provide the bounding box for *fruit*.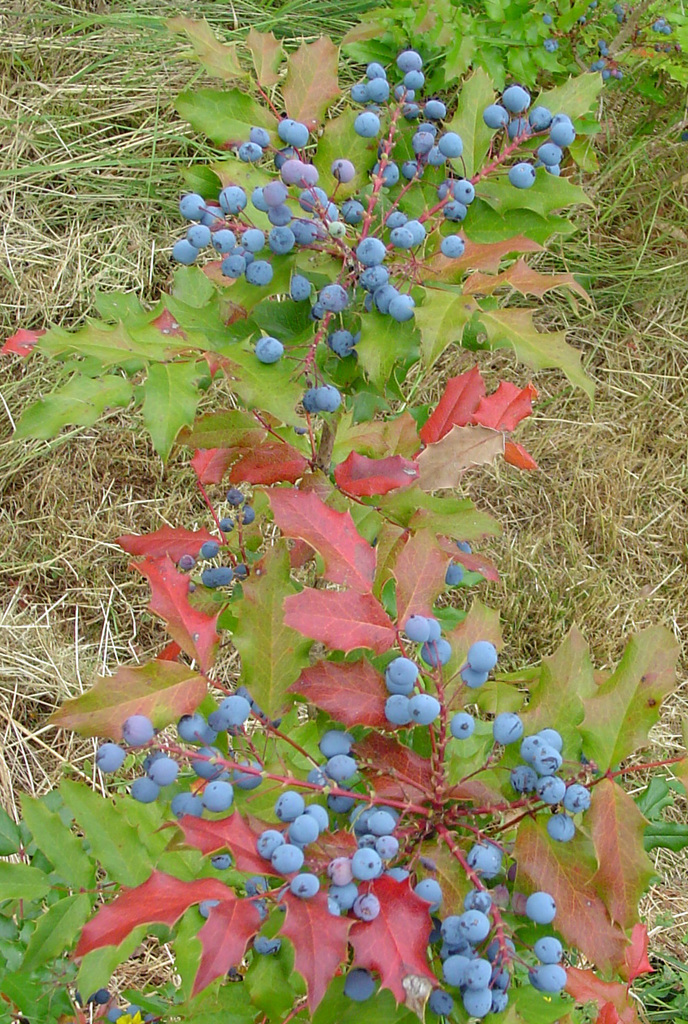
x1=258 y1=330 x2=283 y2=365.
